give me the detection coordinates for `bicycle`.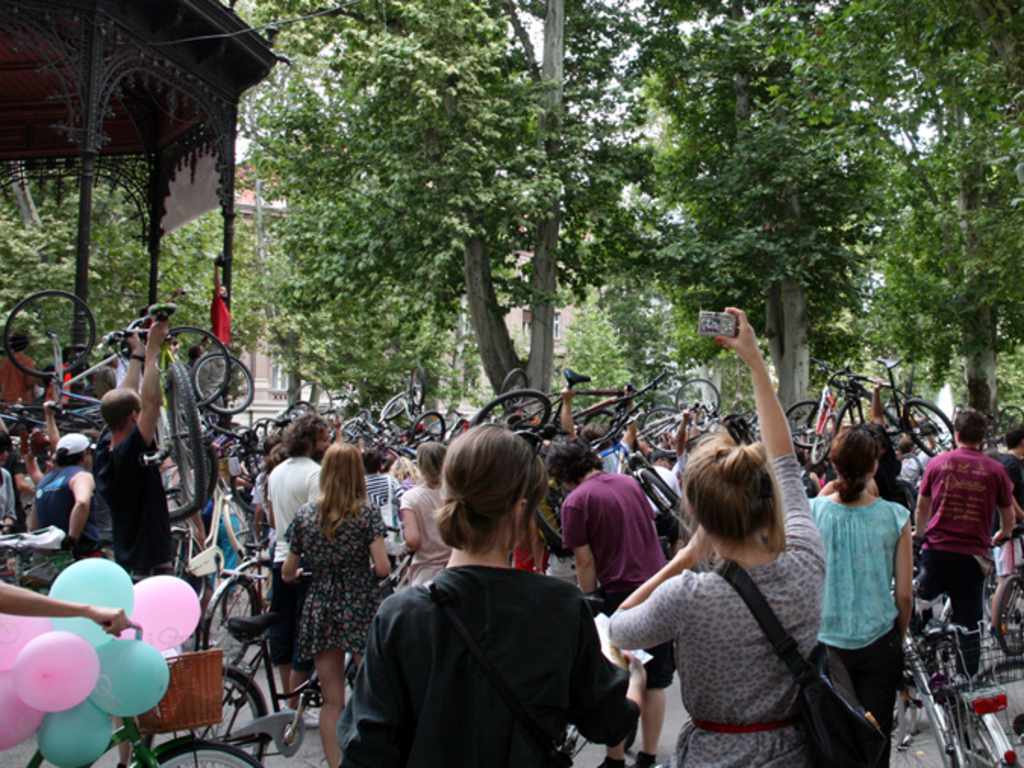
(x1=880, y1=548, x2=1007, y2=767).
